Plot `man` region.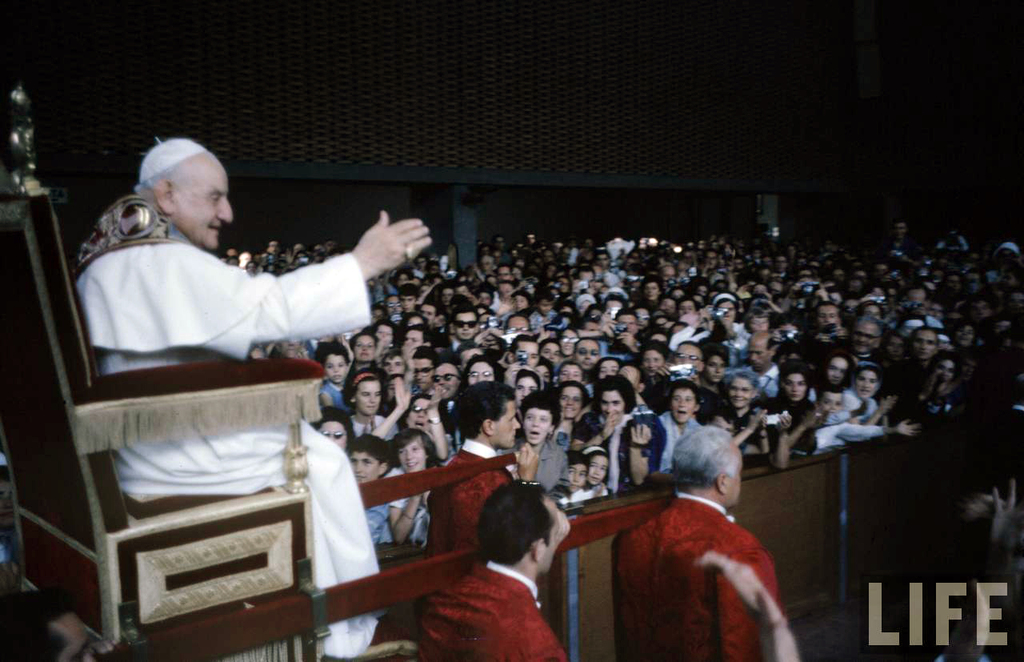
Plotted at [left=613, top=427, right=780, bottom=661].
